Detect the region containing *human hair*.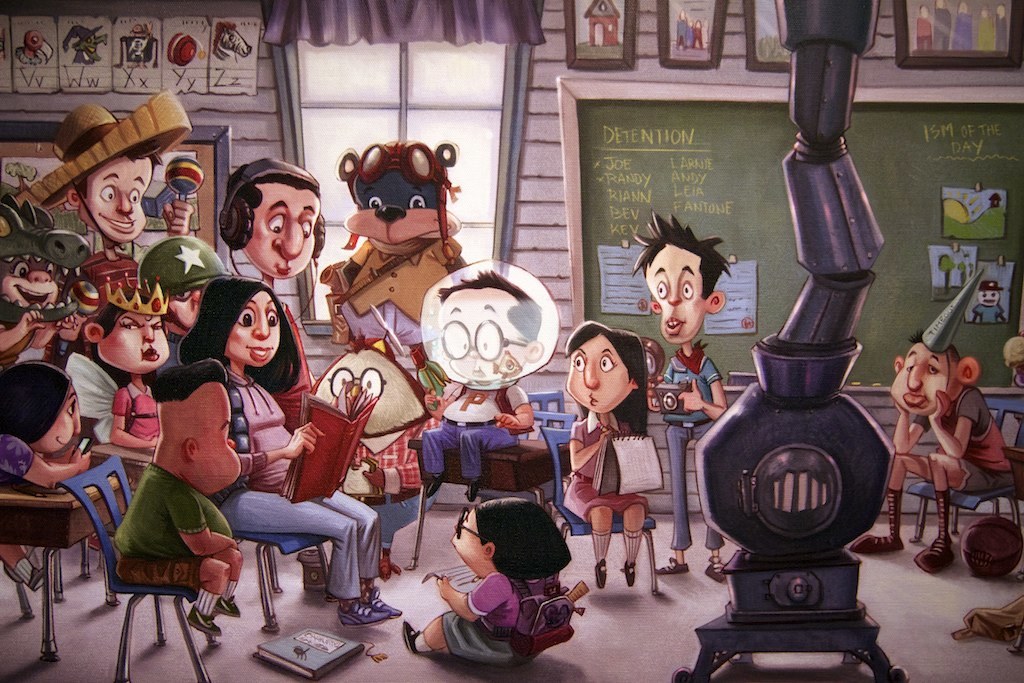
(437,276,543,342).
